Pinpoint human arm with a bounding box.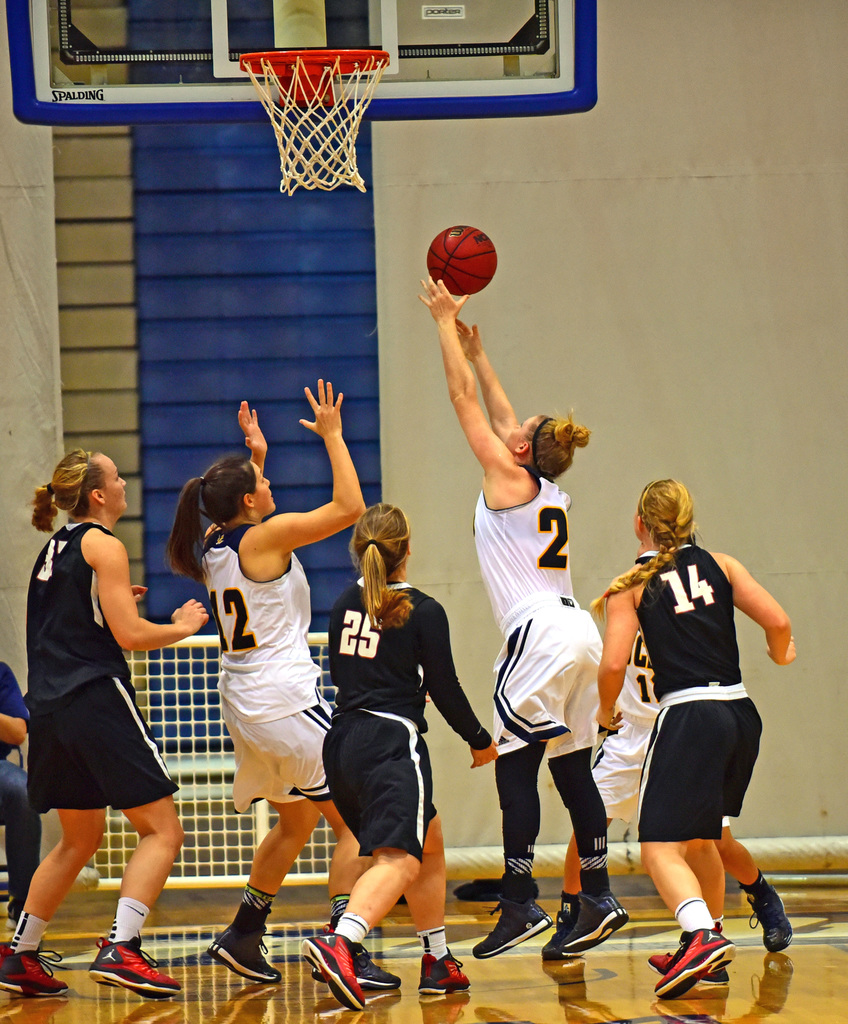
select_region(593, 573, 640, 732).
